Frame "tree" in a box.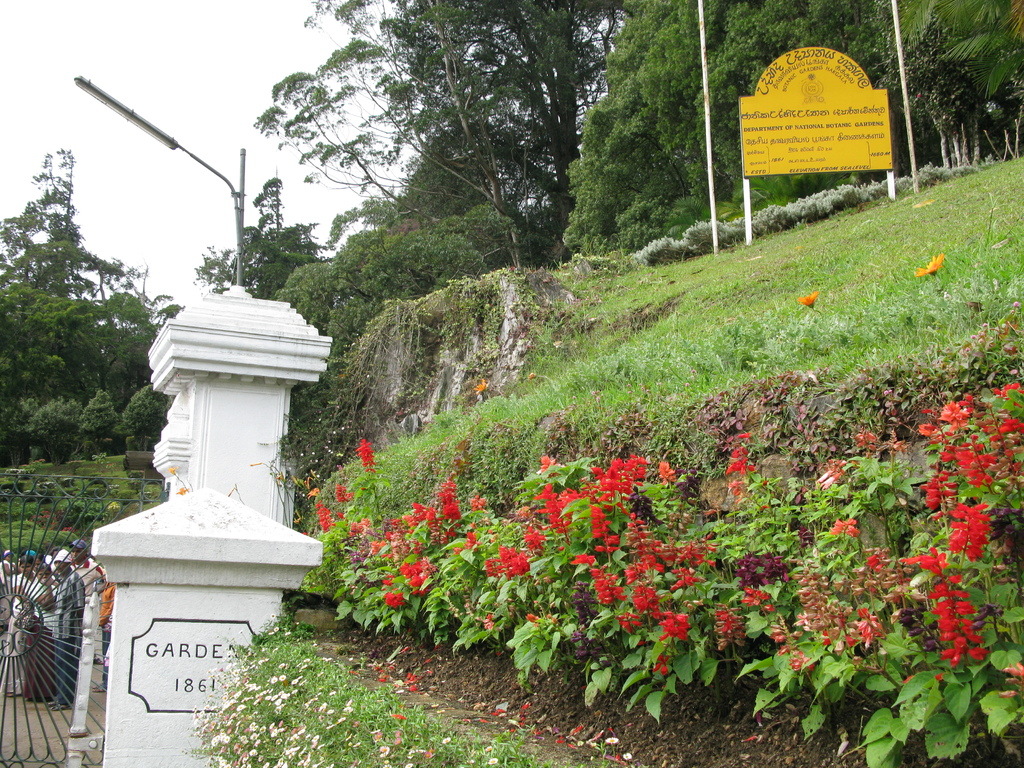
box(181, 168, 417, 348).
